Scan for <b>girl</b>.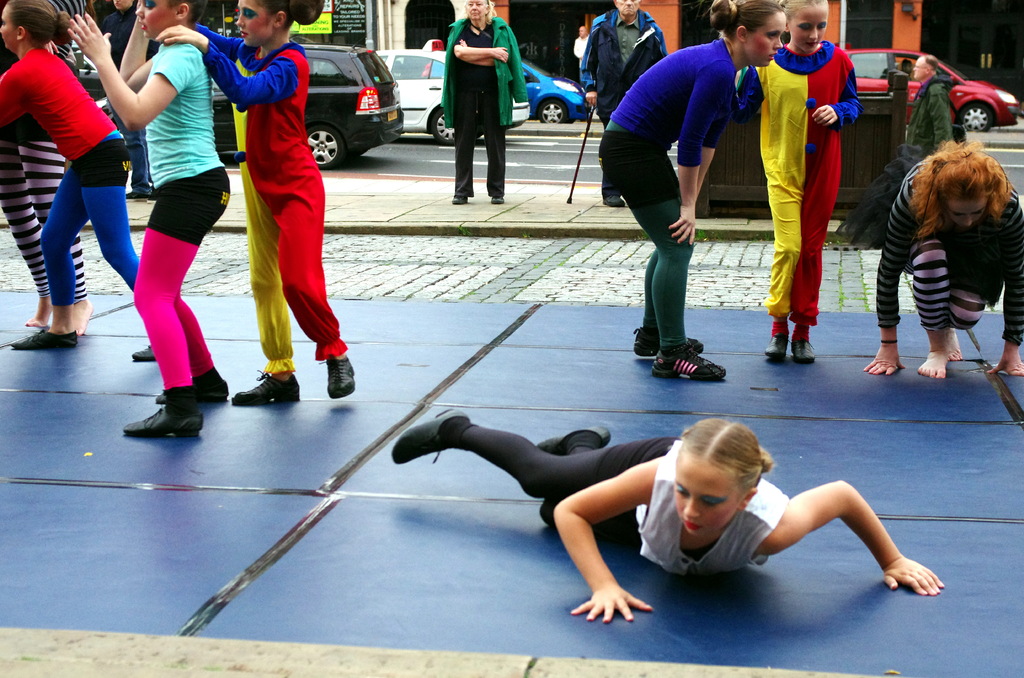
Scan result: 863 140 1023 382.
